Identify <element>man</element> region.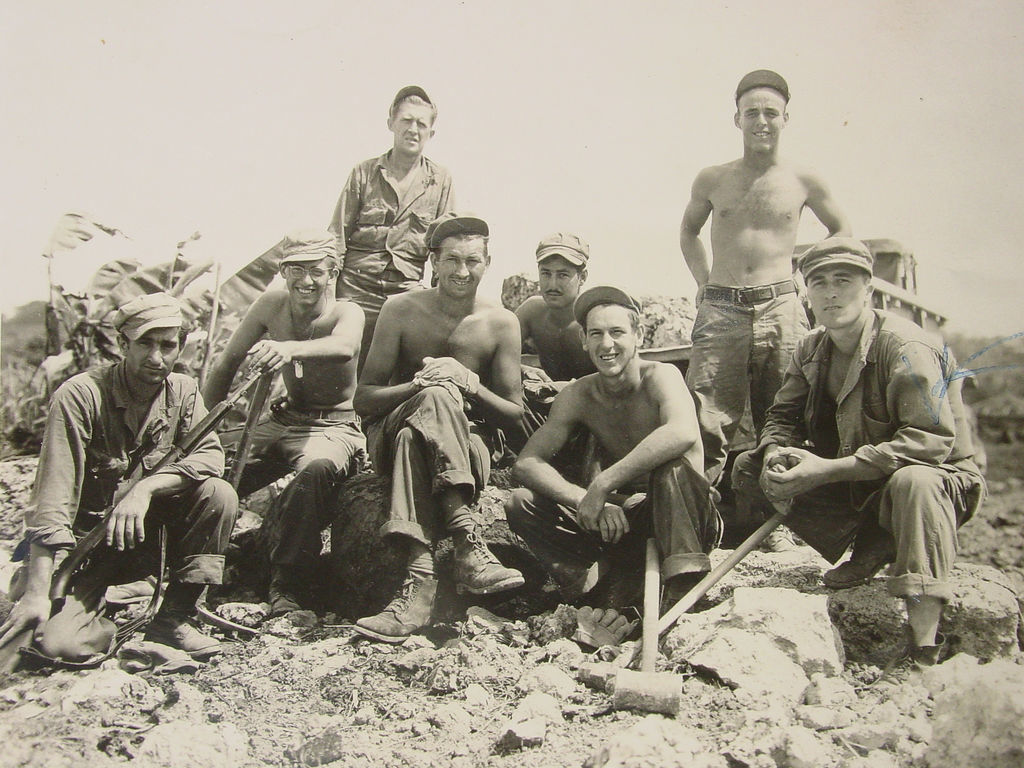
Region: 0:290:239:669.
